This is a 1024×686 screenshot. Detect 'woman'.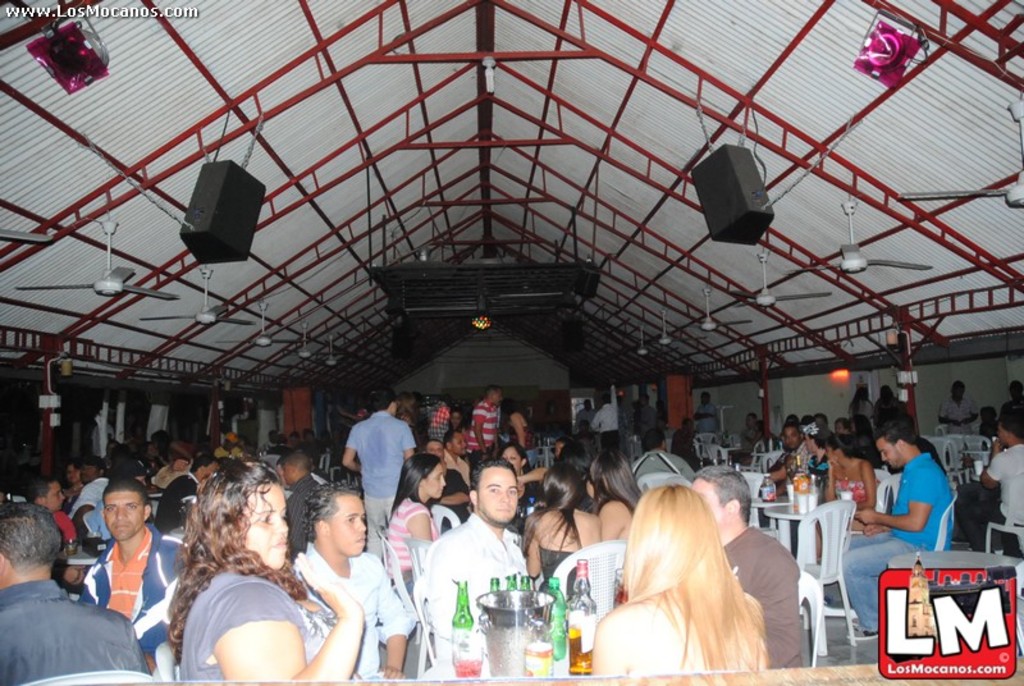
box(379, 452, 443, 576).
